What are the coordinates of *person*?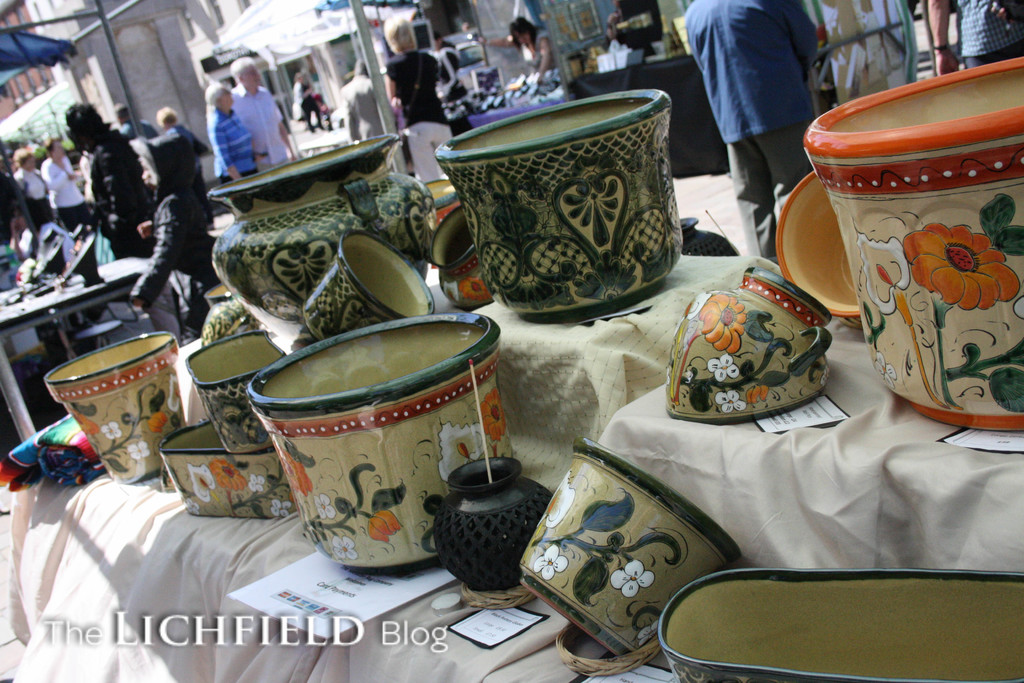
box(685, 0, 810, 259).
